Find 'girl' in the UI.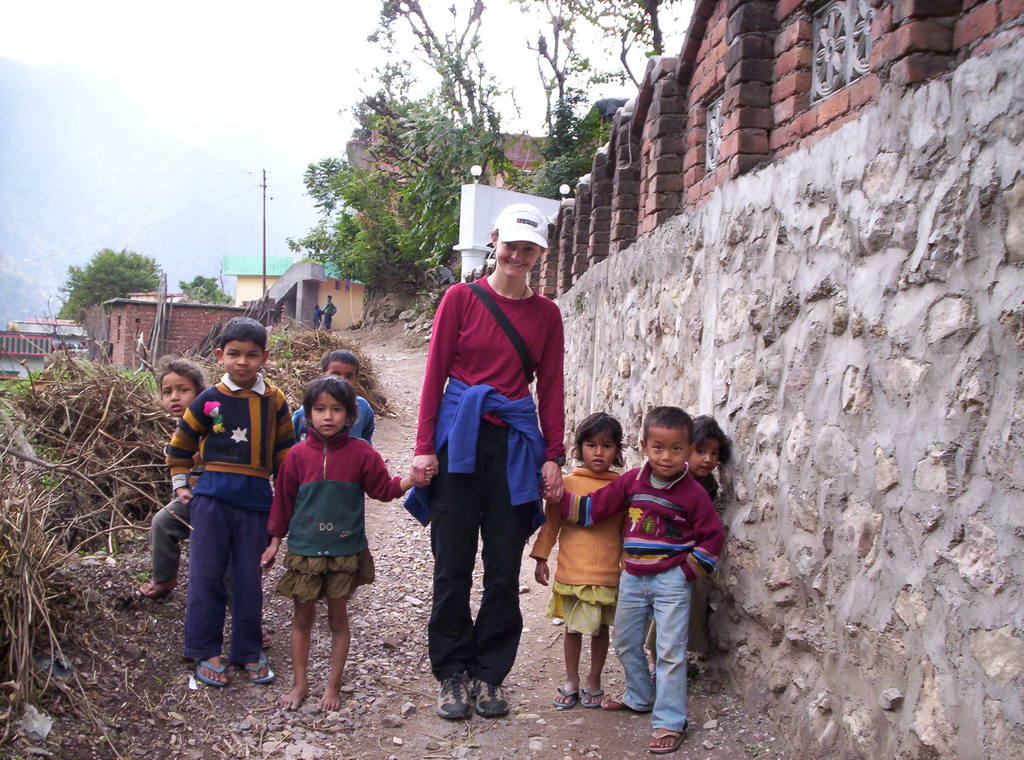
UI element at bbox(138, 359, 203, 598).
